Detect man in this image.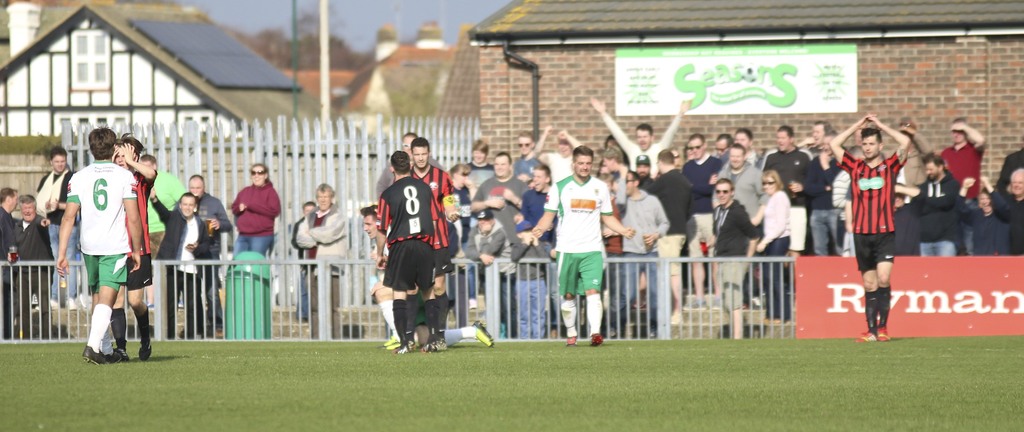
Detection: BBox(586, 95, 693, 170).
